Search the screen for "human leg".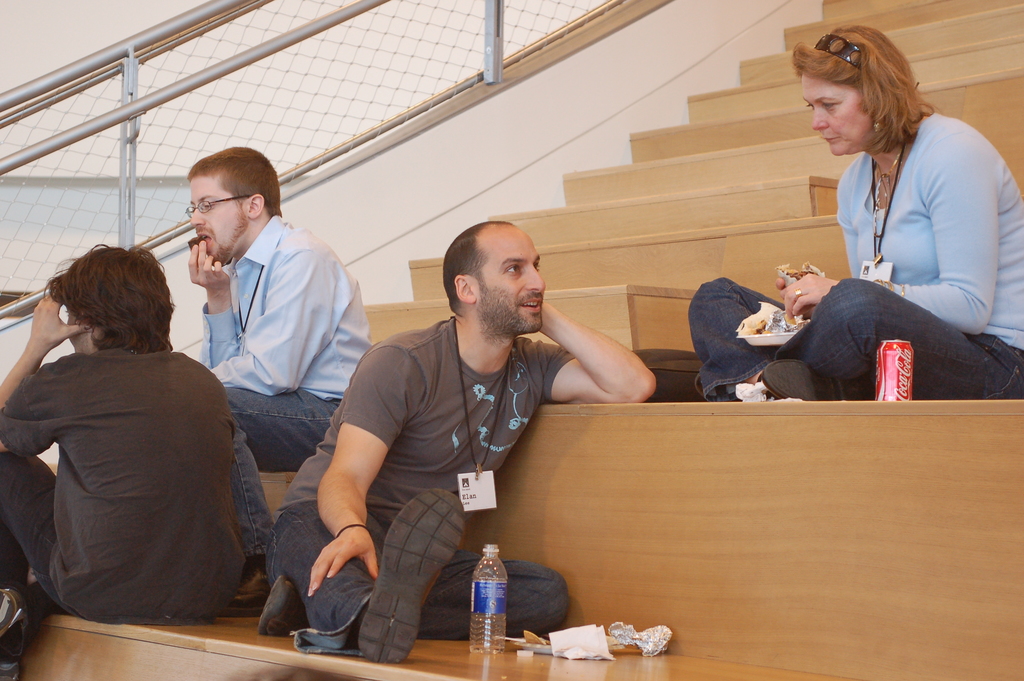
Found at detection(0, 450, 109, 680).
